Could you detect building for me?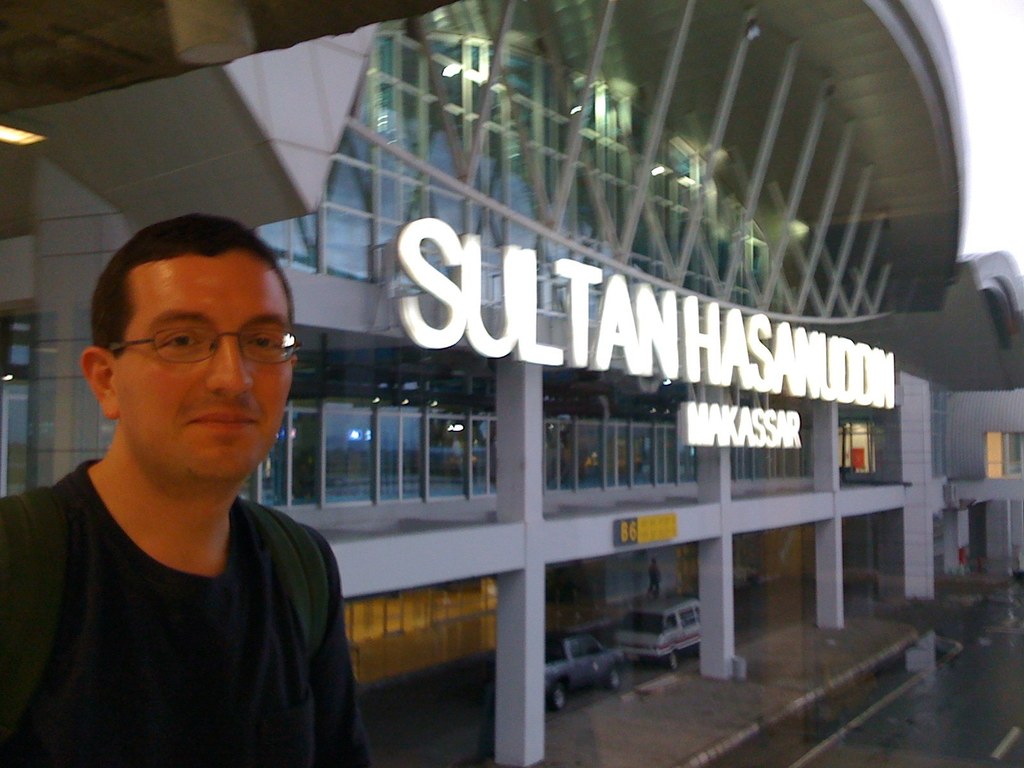
Detection result: 0 0 1023 767.
